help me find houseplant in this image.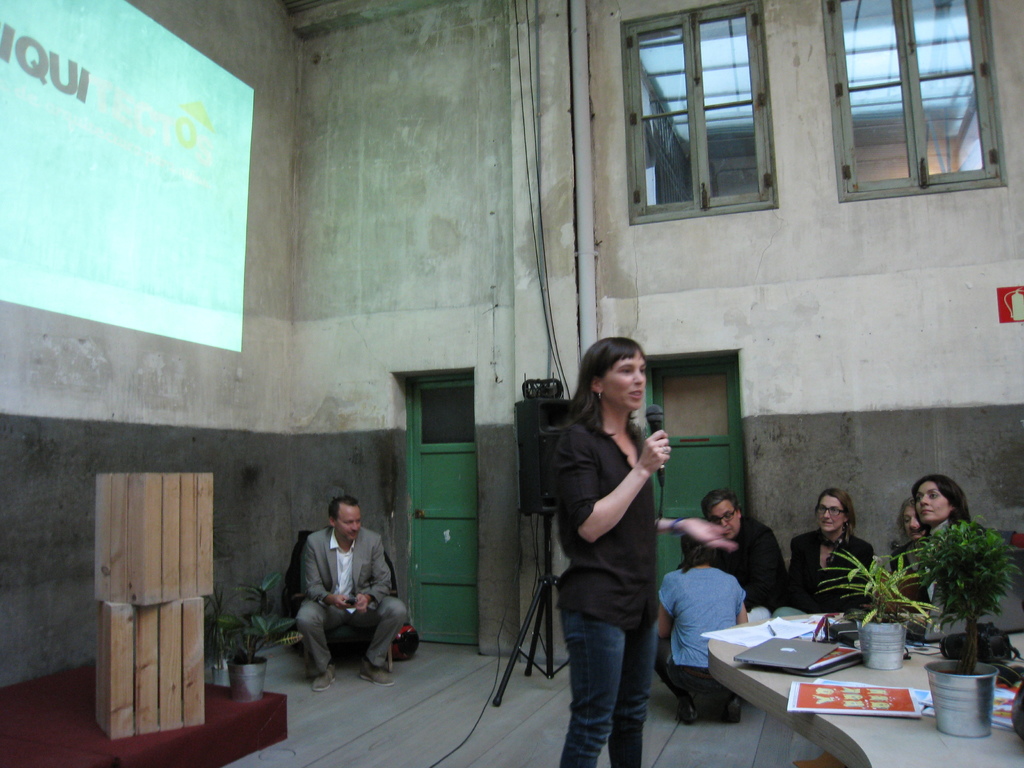
Found it: (left=216, top=578, right=309, bottom=700).
